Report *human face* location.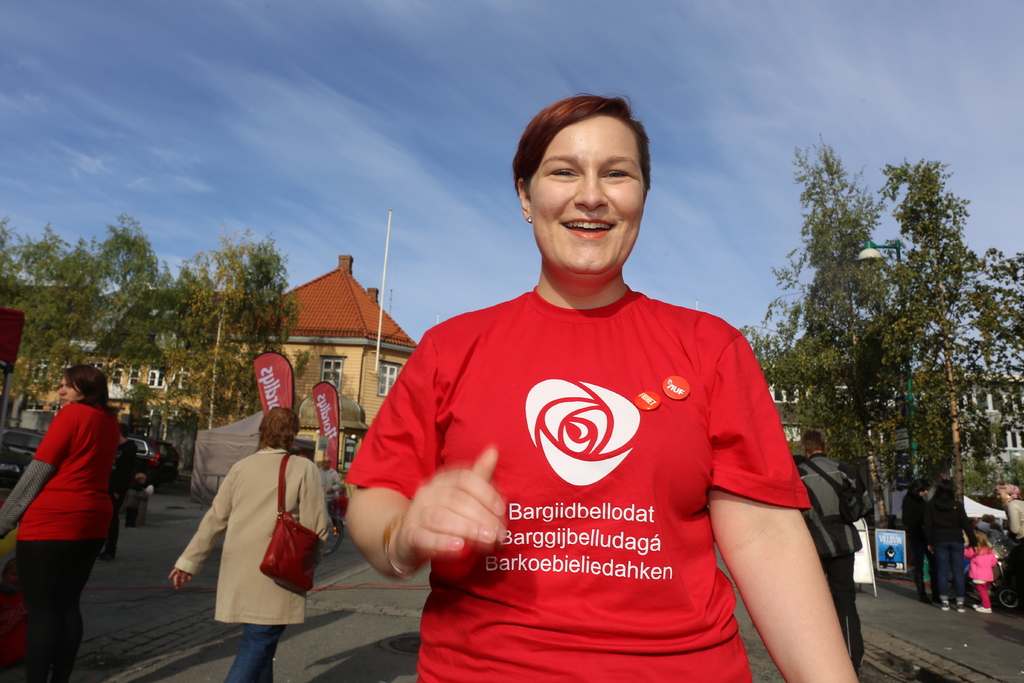
Report: left=56, top=376, right=85, bottom=409.
